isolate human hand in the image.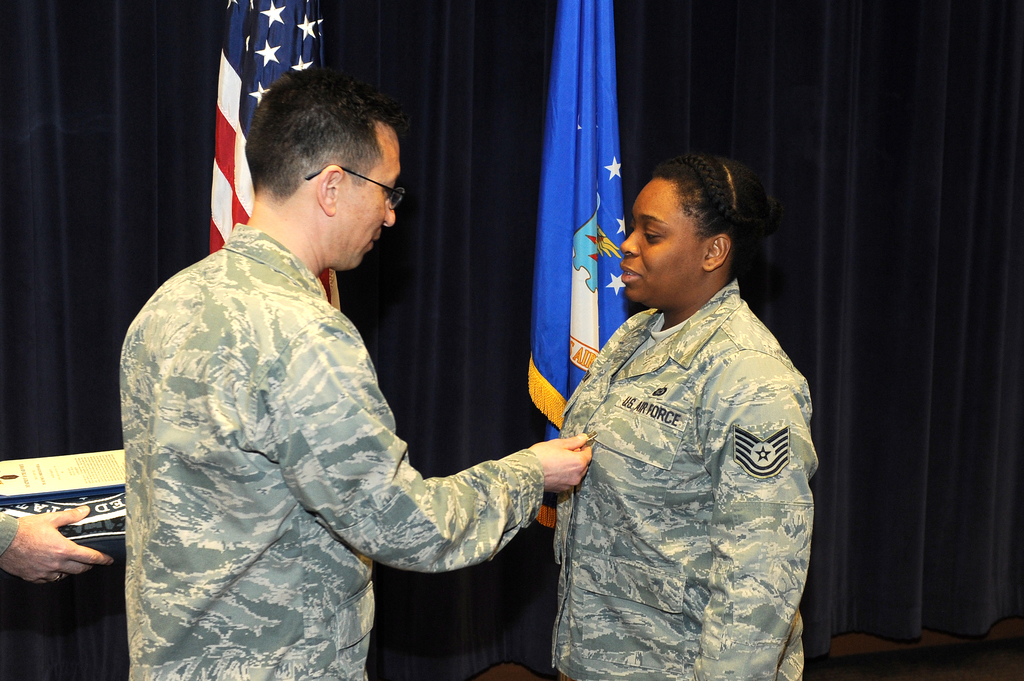
Isolated region: {"x1": 4, "y1": 511, "x2": 120, "y2": 588}.
